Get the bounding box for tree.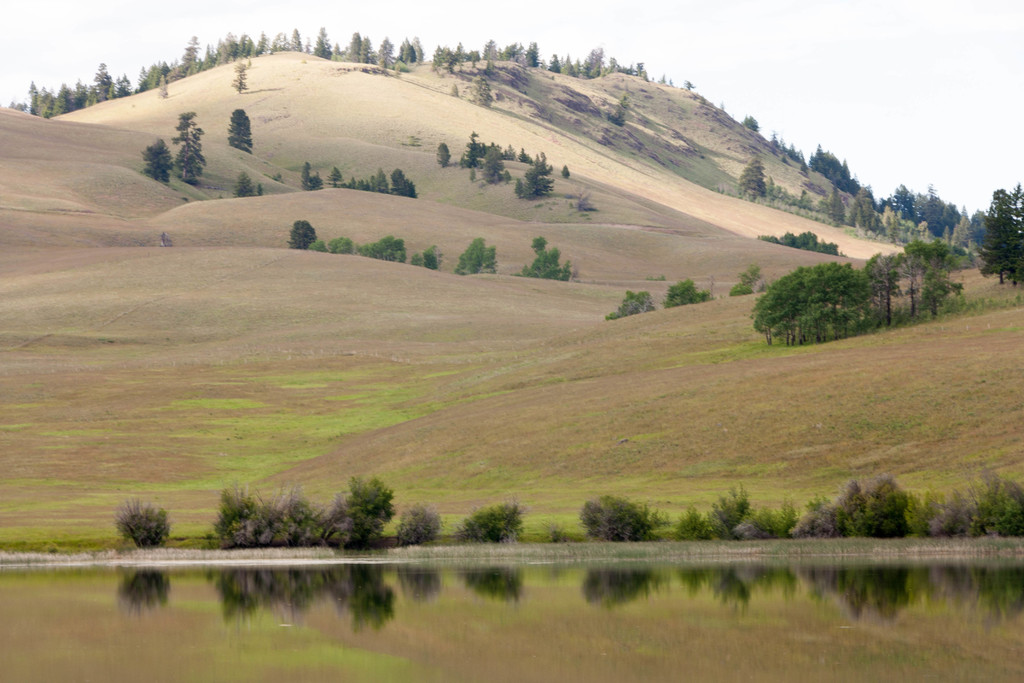
bbox=[508, 231, 569, 287].
